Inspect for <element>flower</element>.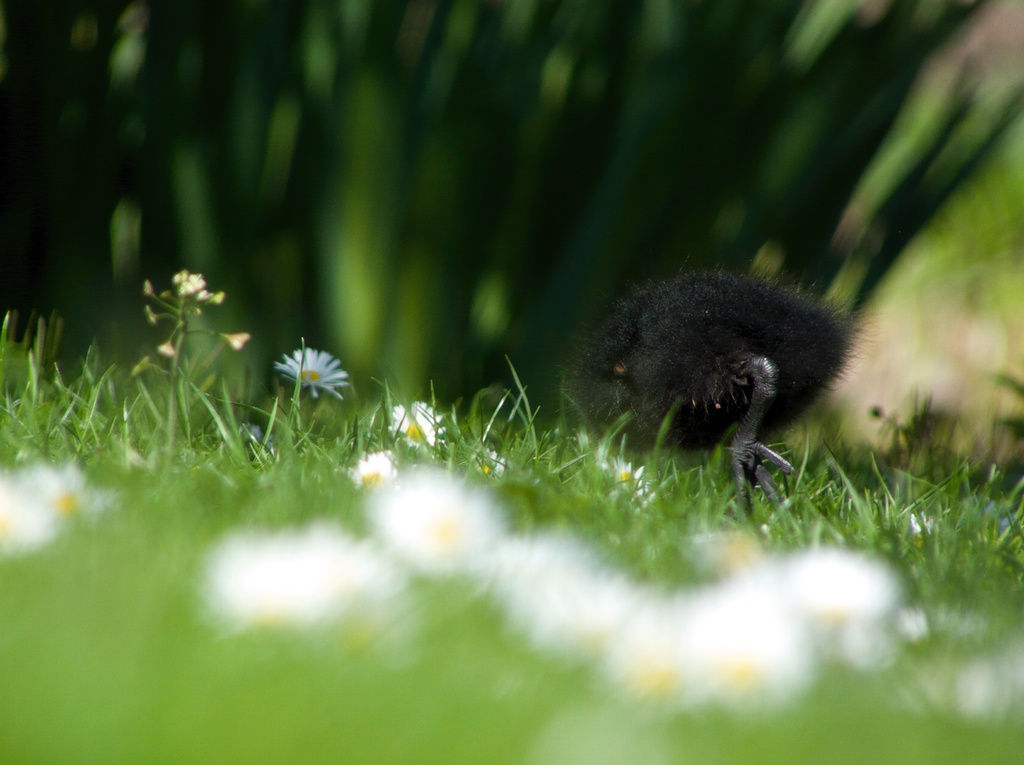
Inspection: crop(276, 335, 348, 395).
